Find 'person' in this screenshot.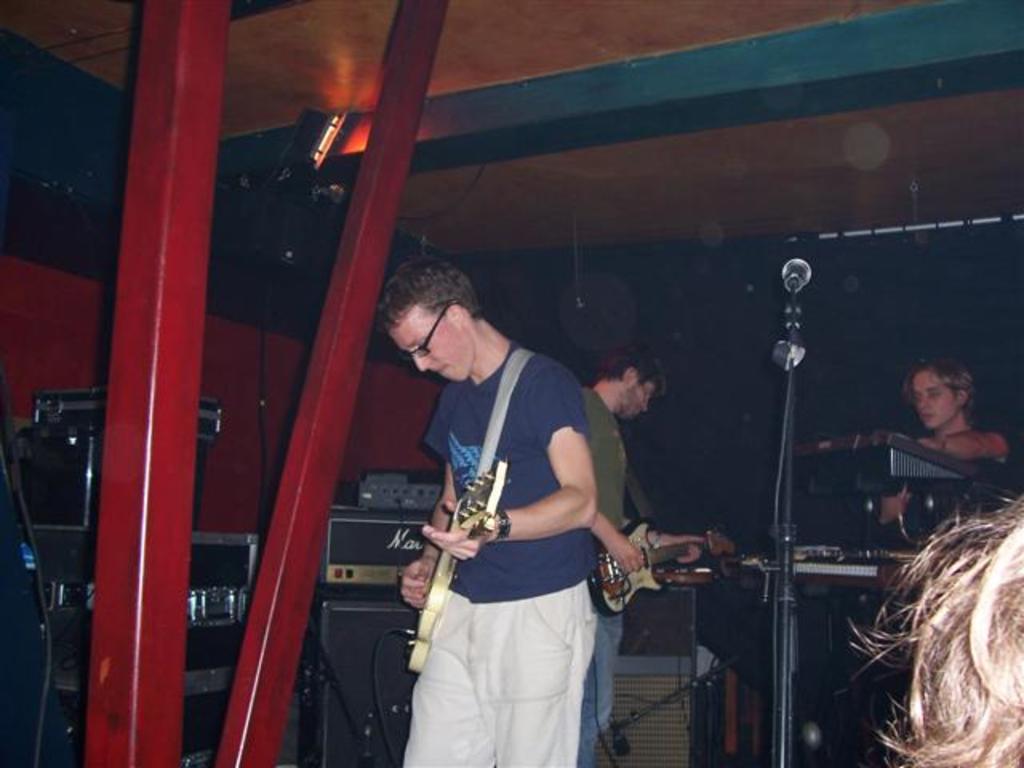
The bounding box for 'person' is BBox(840, 494, 1022, 766).
